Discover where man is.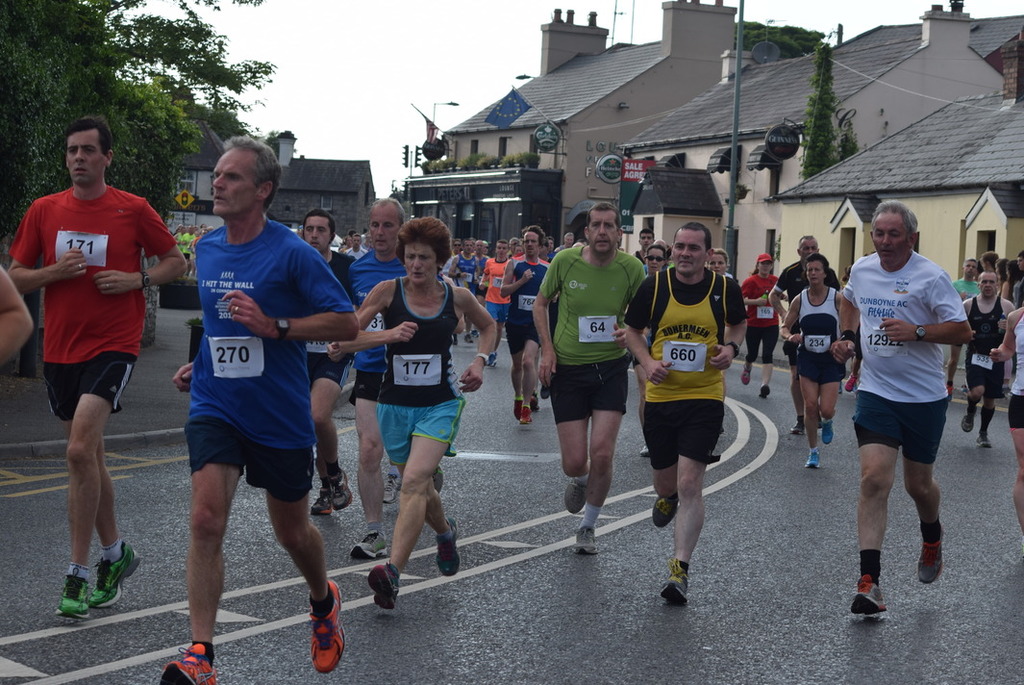
Discovered at (x1=623, y1=223, x2=745, y2=608).
